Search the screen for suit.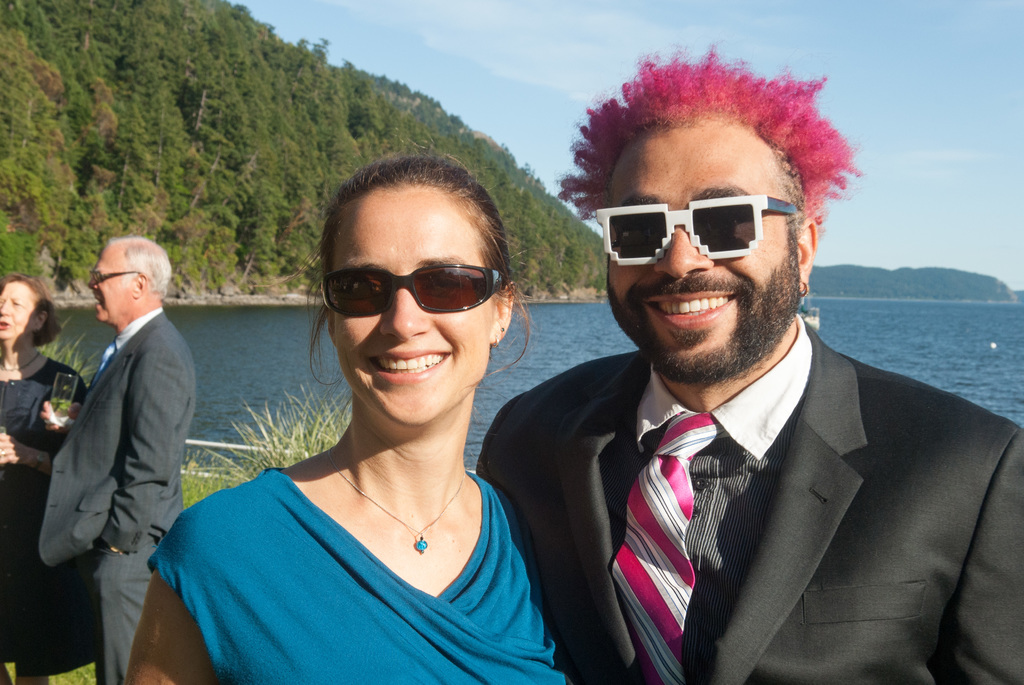
Found at [39, 304, 196, 684].
